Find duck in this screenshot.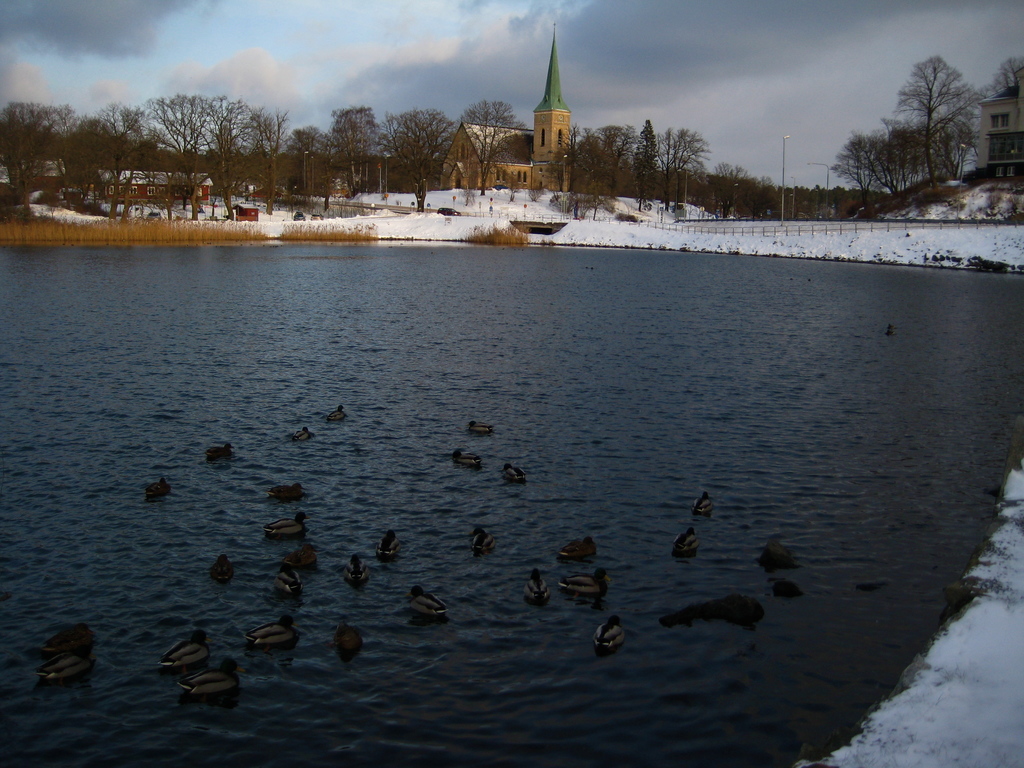
The bounding box for duck is detection(34, 644, 97, 678).
